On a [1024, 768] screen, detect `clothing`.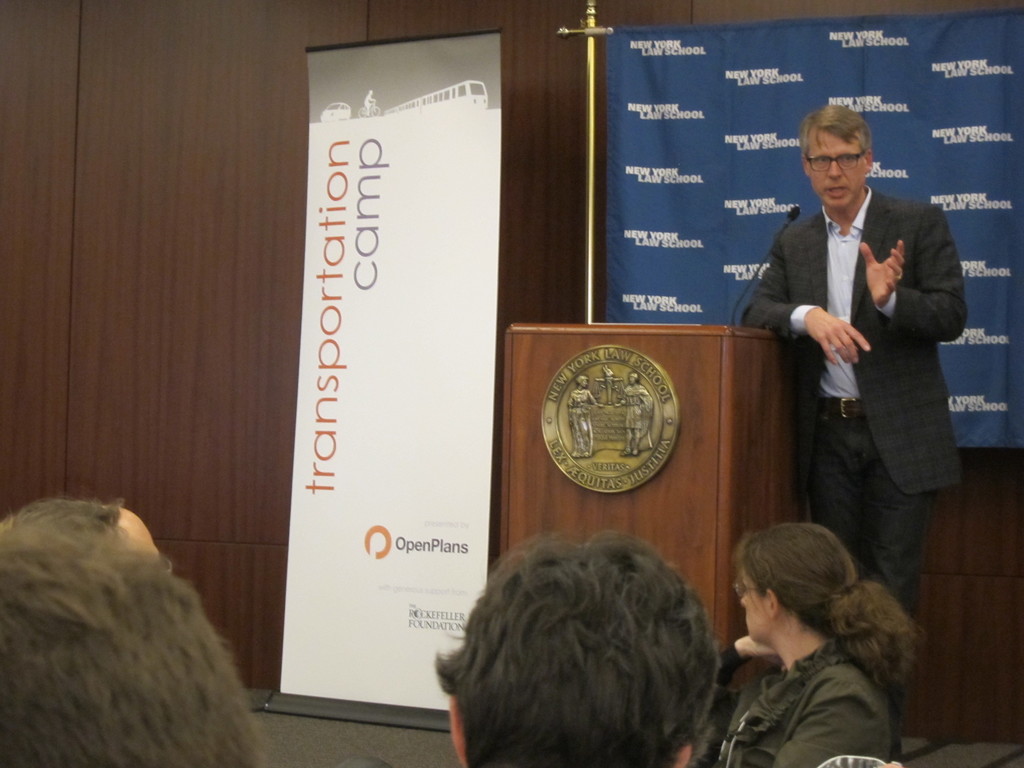
bbox(710, 638, 902, 767).
